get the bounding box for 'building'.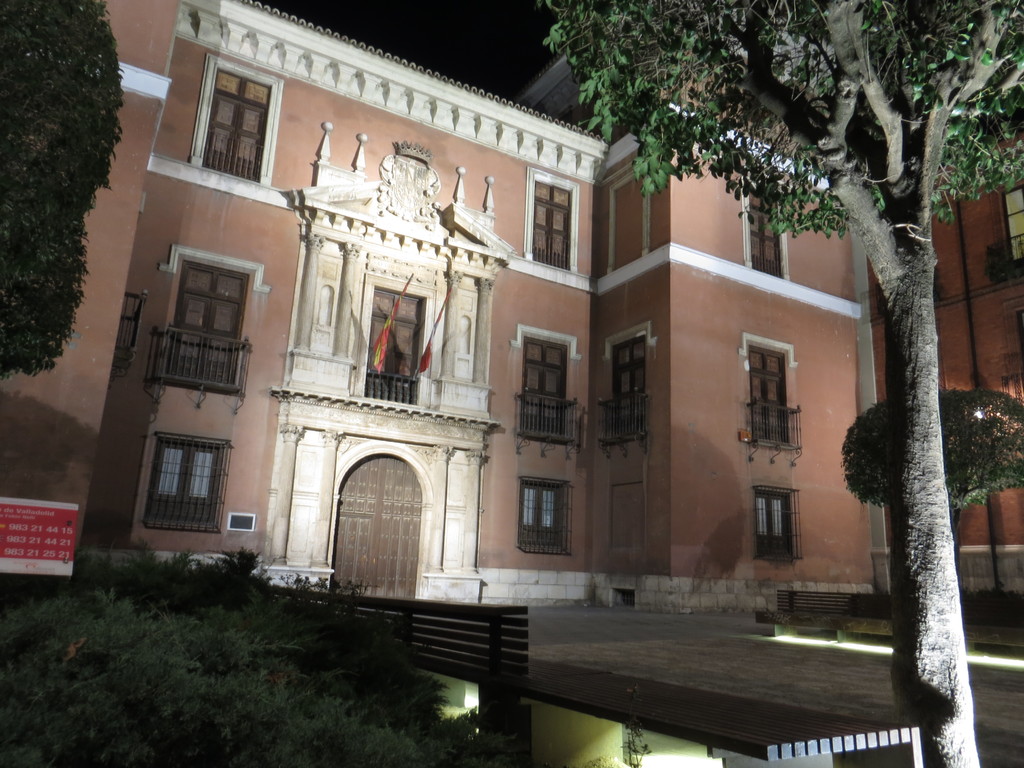
crop(0, 0, 1023, 614).
